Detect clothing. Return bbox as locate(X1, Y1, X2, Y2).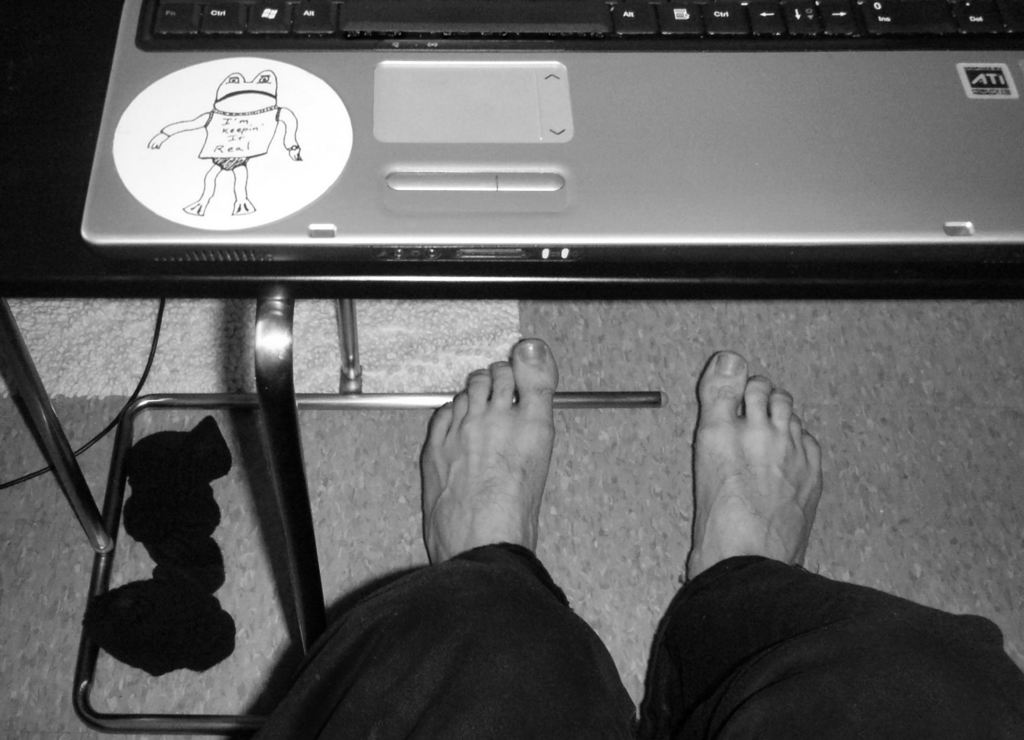
locate(266, 333, 1020, 739).
